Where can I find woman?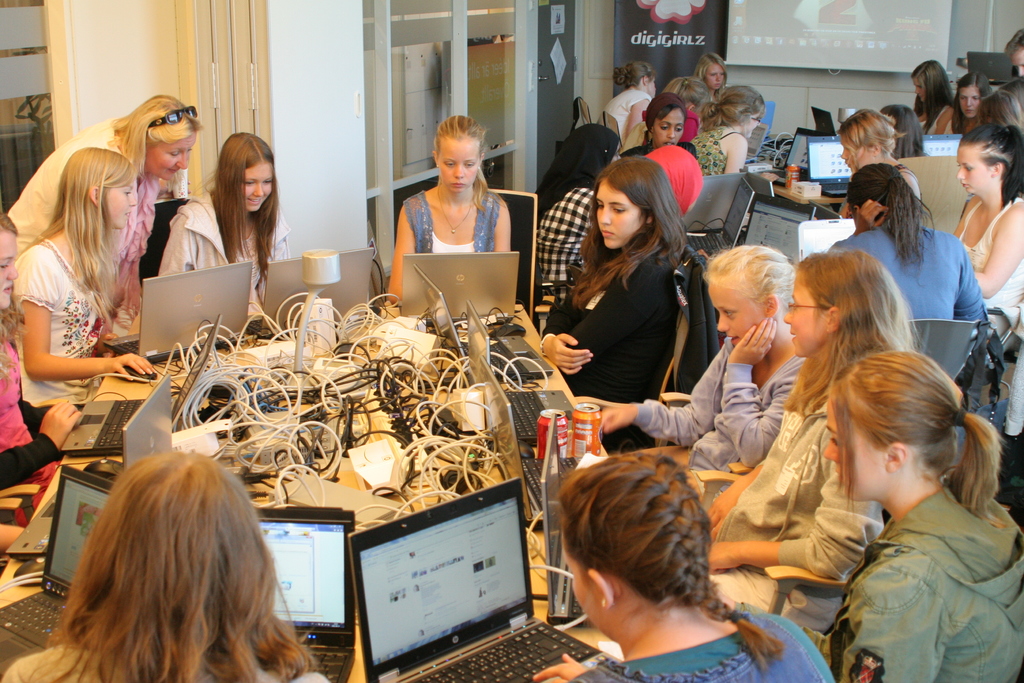
You can find it at <region>522, 121, 623, 336</region>.
